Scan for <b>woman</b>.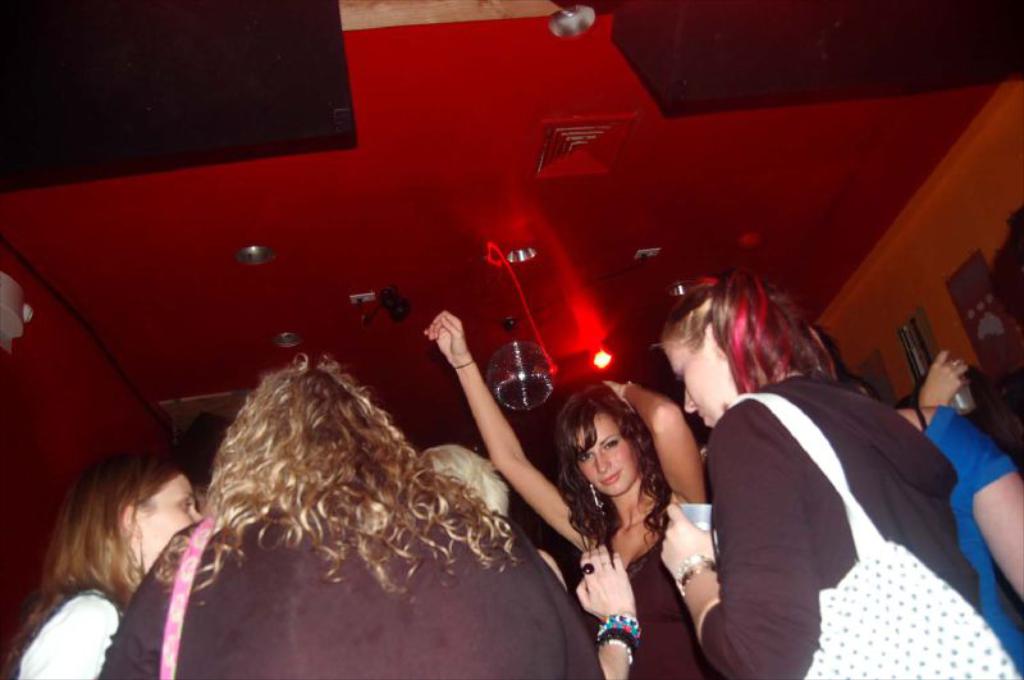
Scan result: {"left": 93, "top": 347, "right": 608, "bottom": 679}.
